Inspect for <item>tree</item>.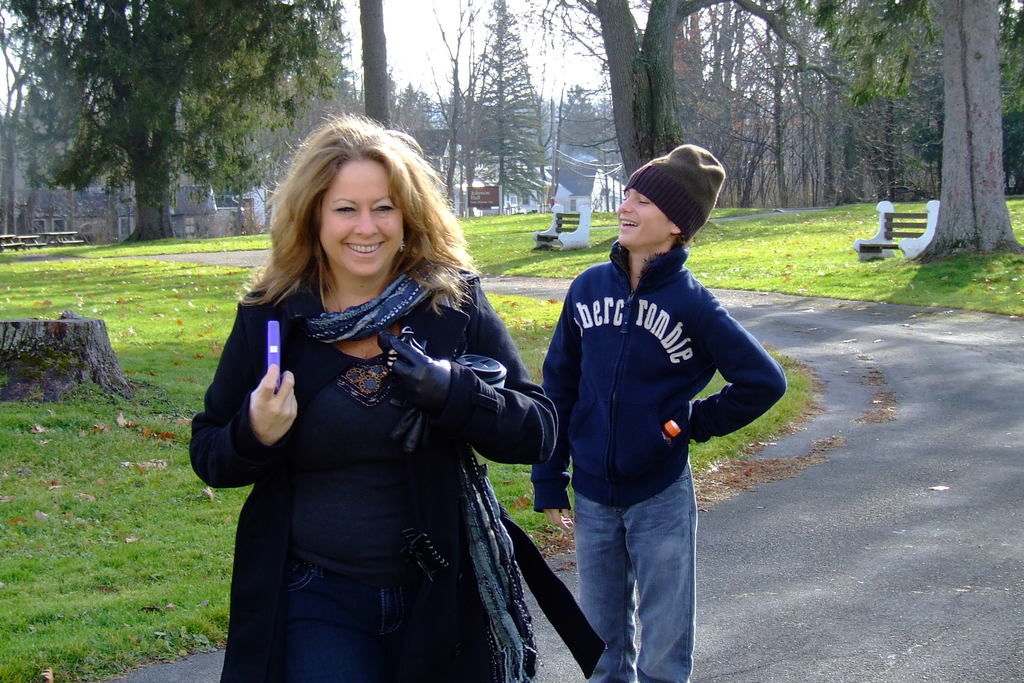
Inspection: locate(390, 80, 403, 133).
